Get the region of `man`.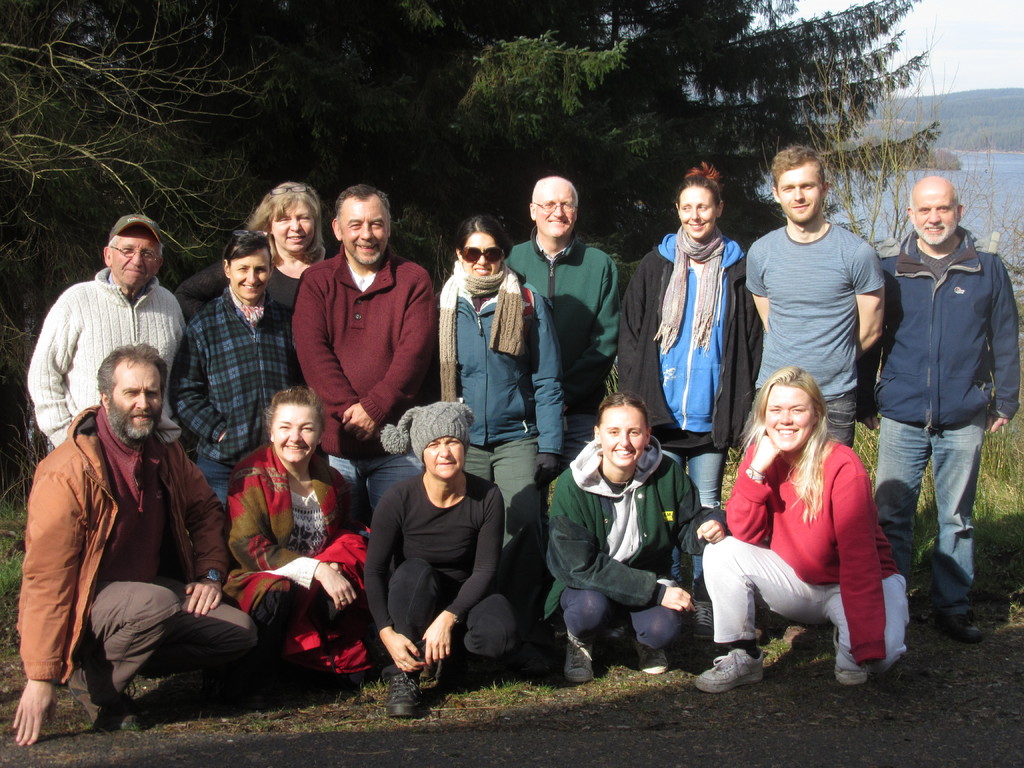
<bbox>733, 145, 893, 648</bbox>.
